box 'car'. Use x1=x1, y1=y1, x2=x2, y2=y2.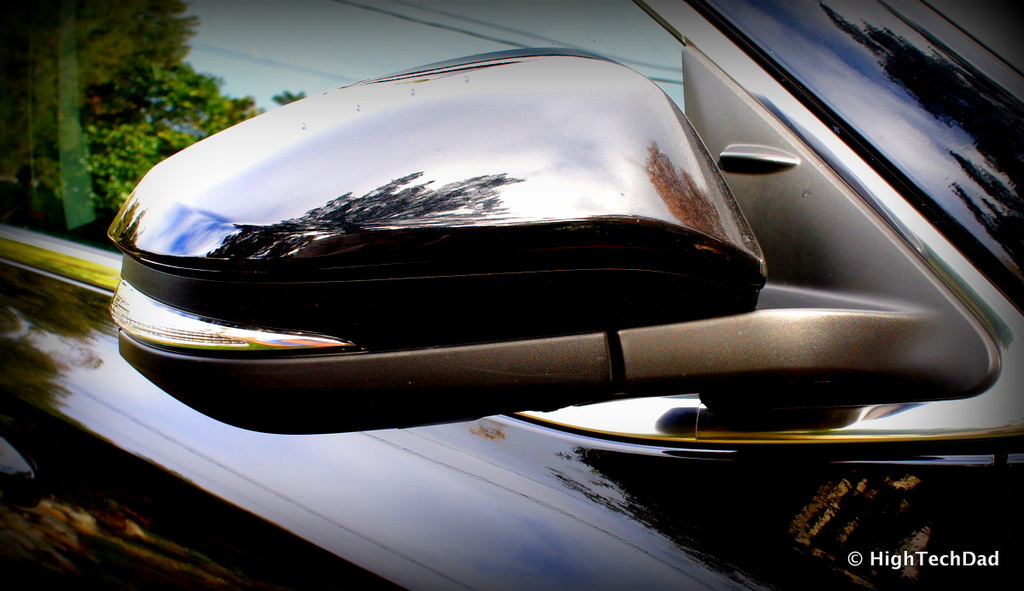
x1=28, y1=0, x2=1000, y2=542.
